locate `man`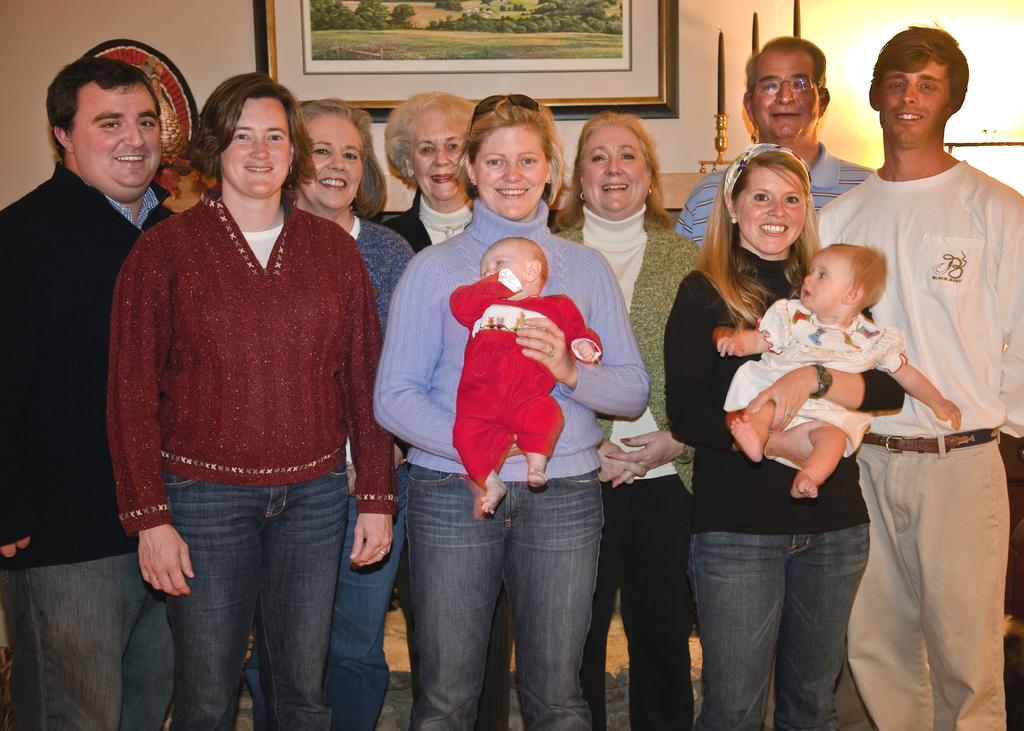
825/4/1019/723
